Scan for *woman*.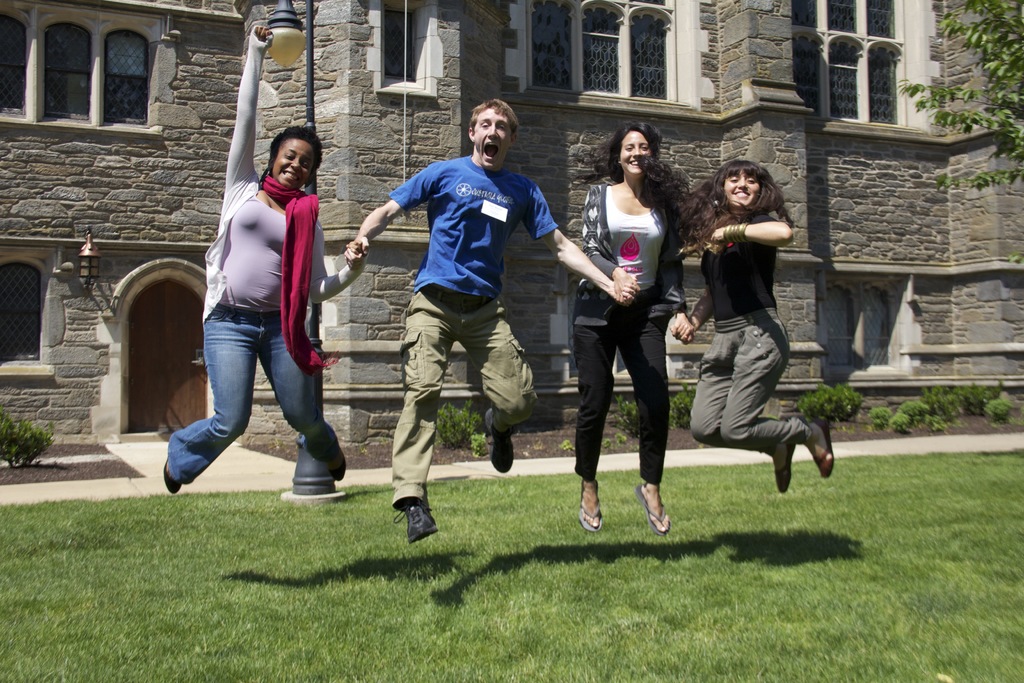
Scan result: x1=666 y1=156 x2=835 y2=493.
